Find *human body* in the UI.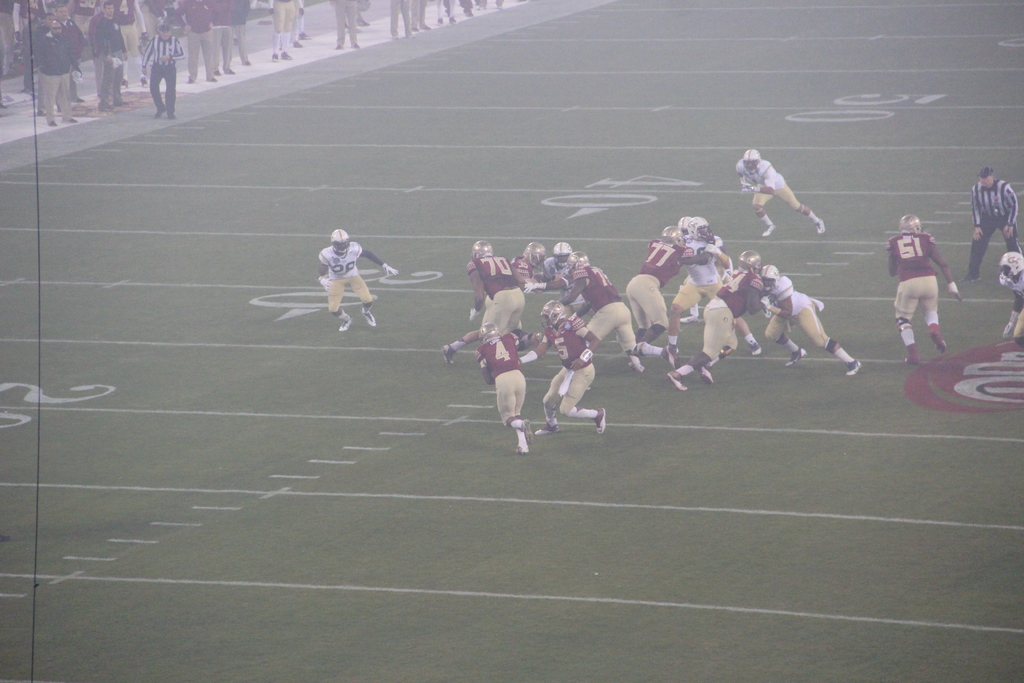
UI element at (115,0,144,81).
